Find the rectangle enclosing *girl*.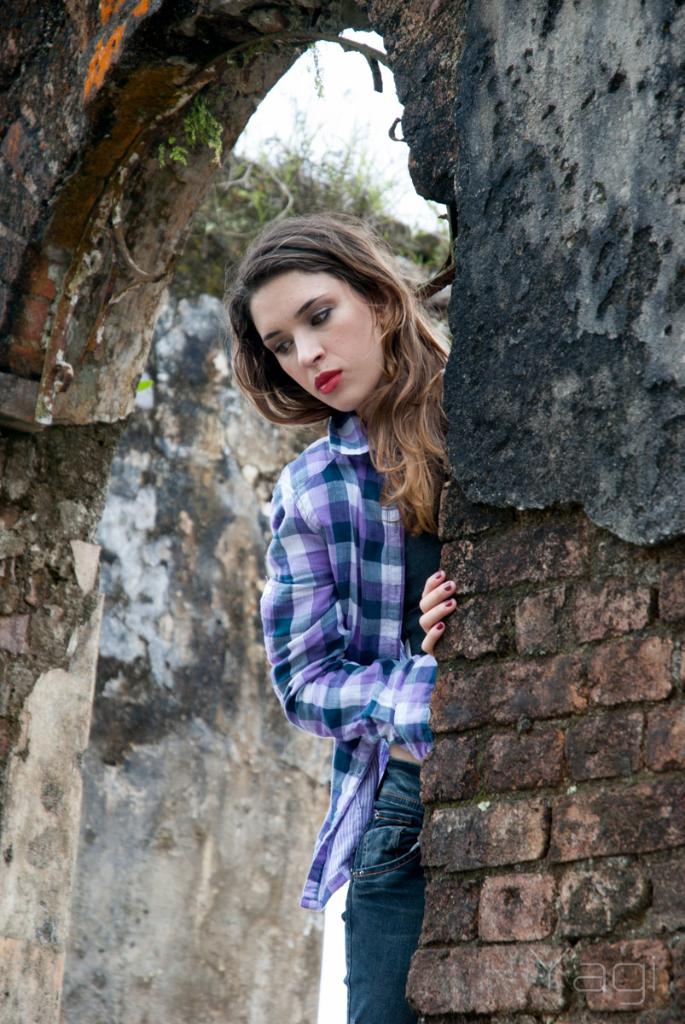
bbox=[226, 212, 459, 1023].
